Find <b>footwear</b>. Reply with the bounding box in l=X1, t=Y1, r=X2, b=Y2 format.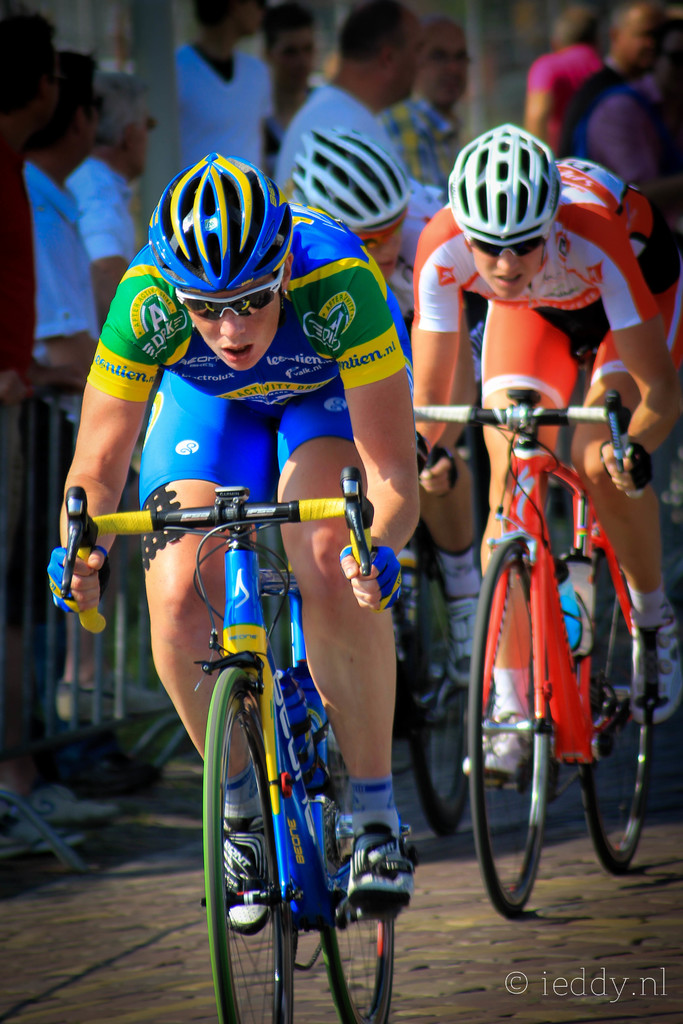
l=209, t=813, r=277, b=935.
